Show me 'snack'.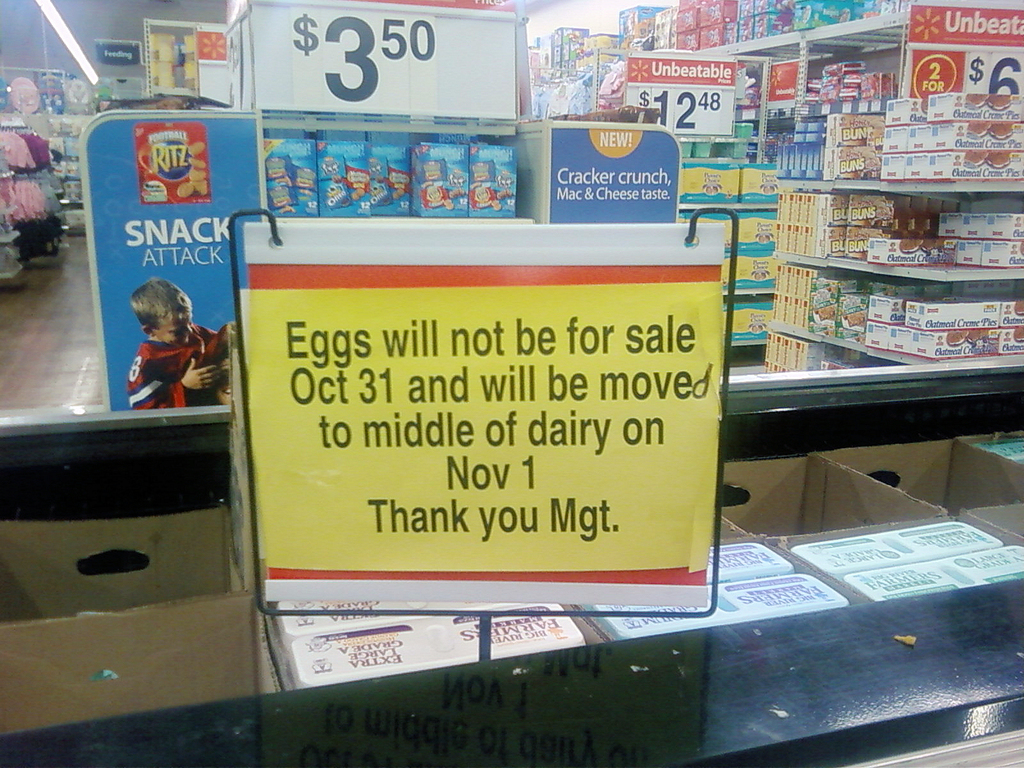
'snack' is here: 986,151,1010,168.
